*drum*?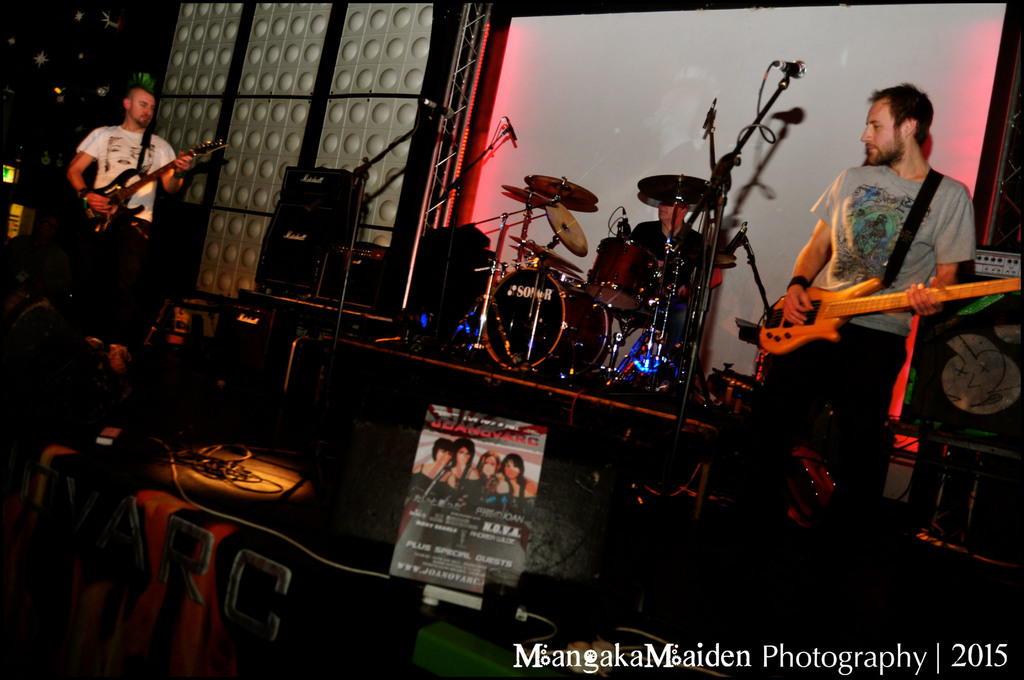
584:238:661:312
